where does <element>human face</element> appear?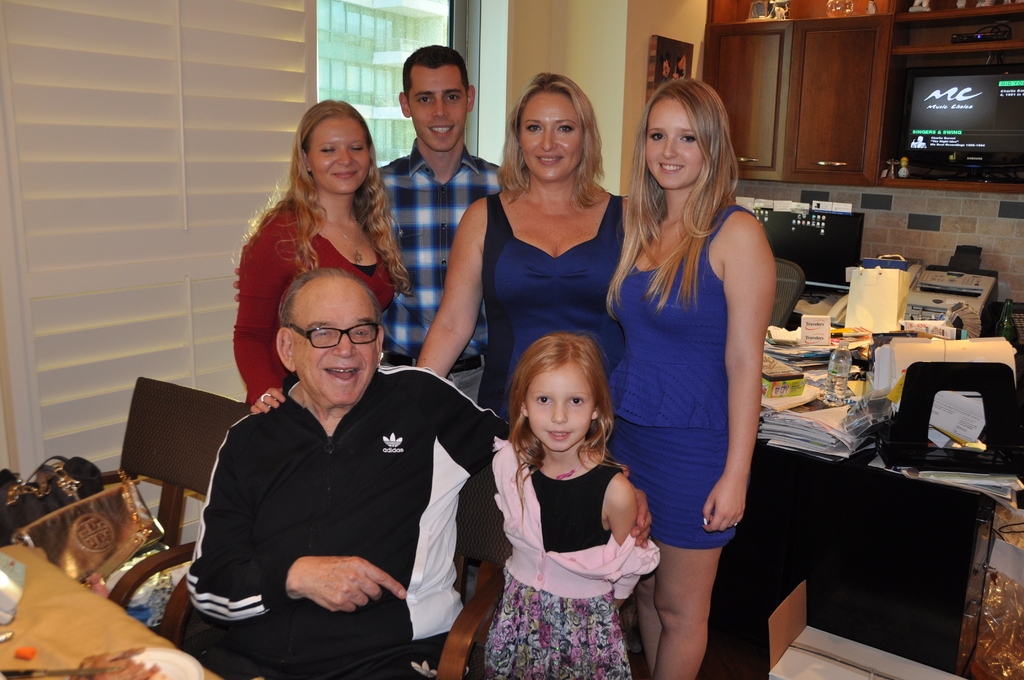
Appears at (294,282,376,410).
